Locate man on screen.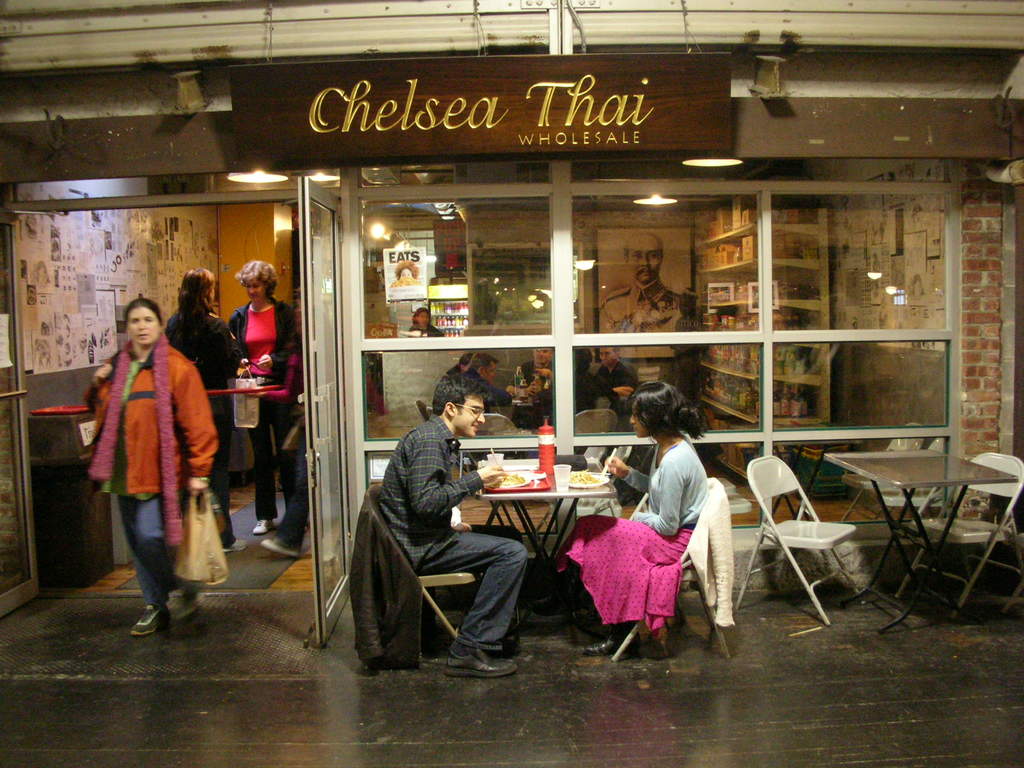
On screen at (378, 369, 531, 675).
